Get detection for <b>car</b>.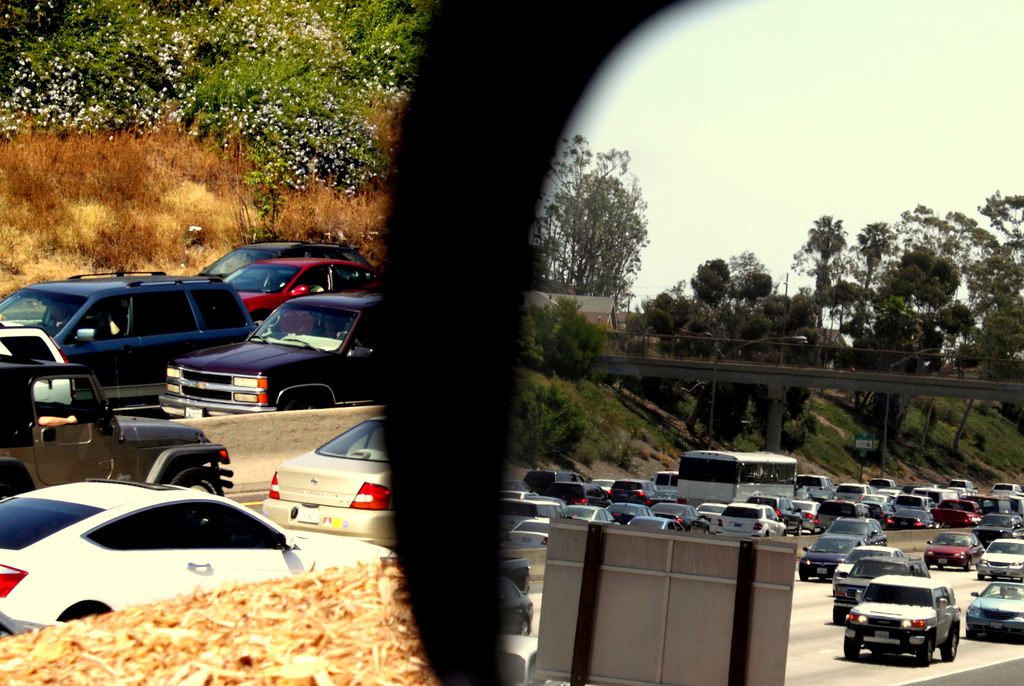
Detection: bbox=(966, 580, 1023, 646).
